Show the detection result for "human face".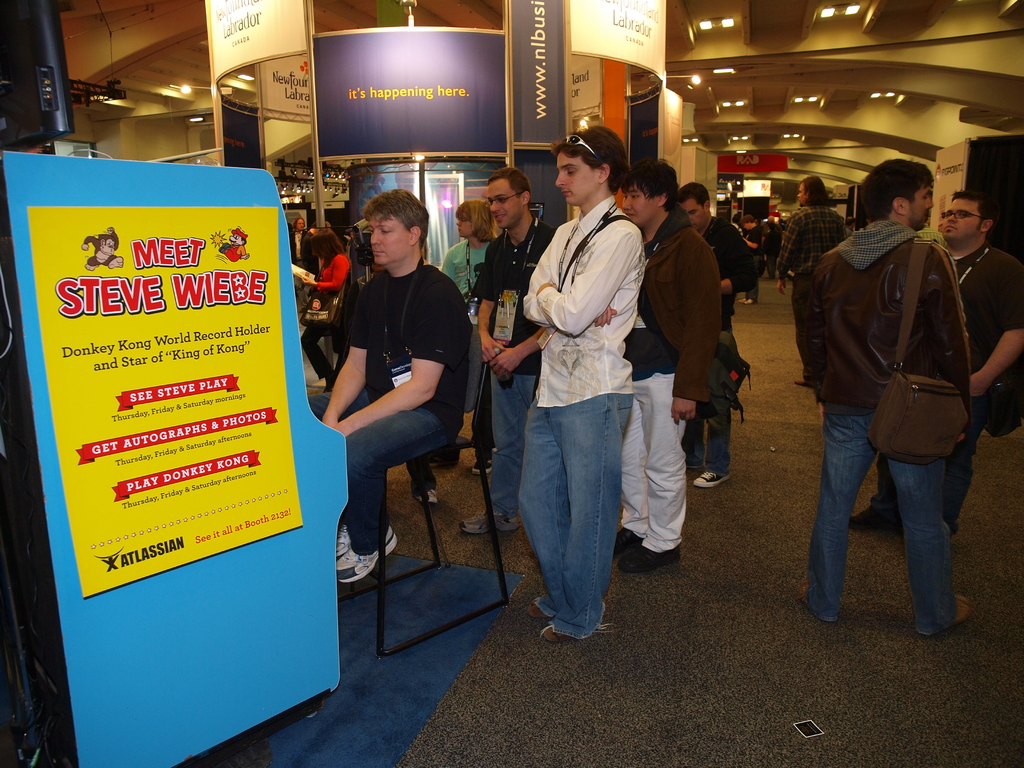
555 150 600 207.
